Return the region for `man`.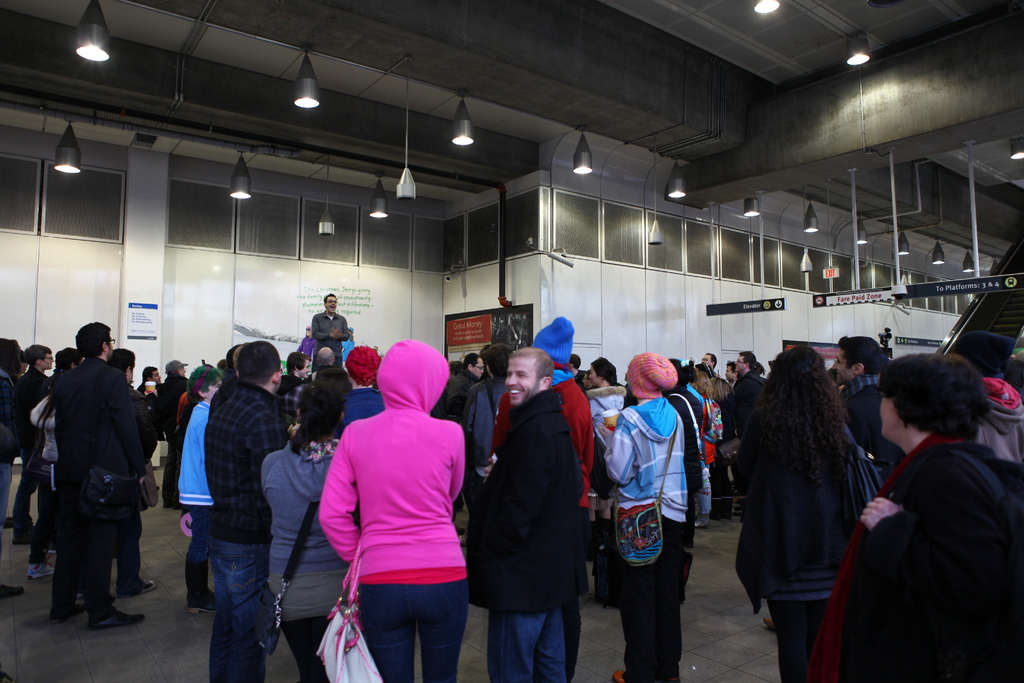
[x1=701, y1=352, x2=717, y2=368].
